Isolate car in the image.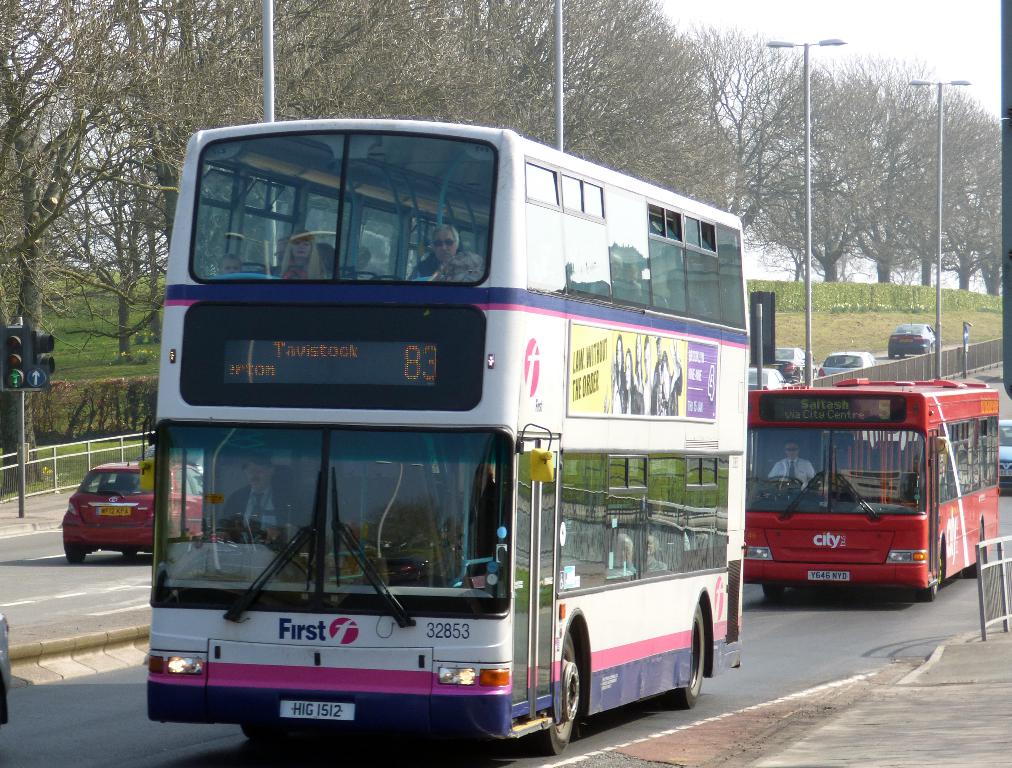
Isolated region: box(770, 345, 813, 378).
